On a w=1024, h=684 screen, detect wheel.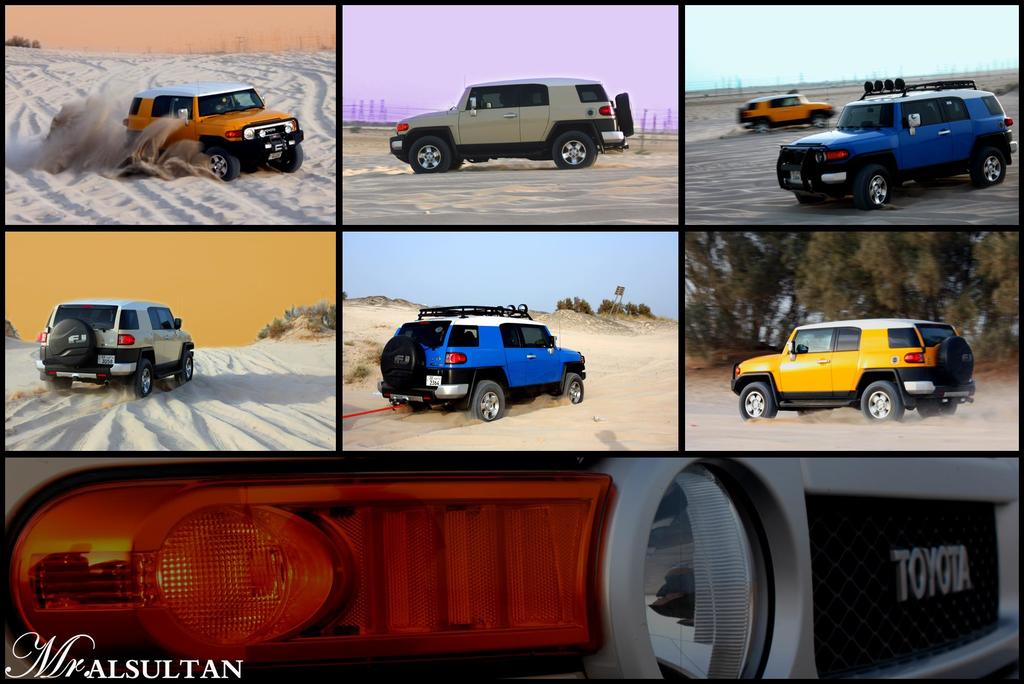
[556, 131, 598, 171].
